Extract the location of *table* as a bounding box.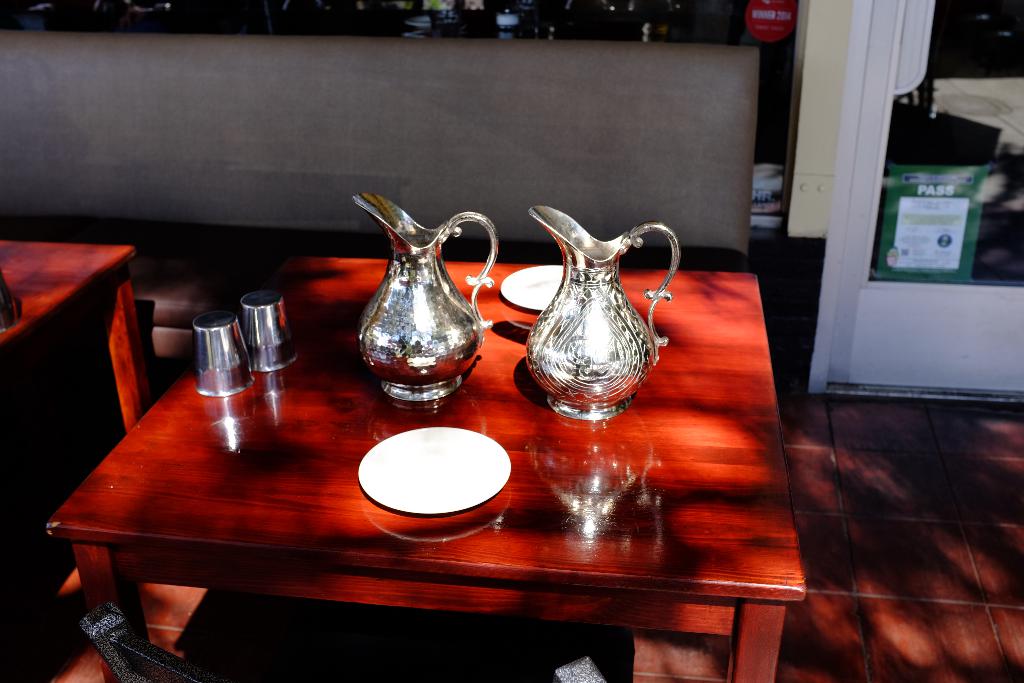
0,239,138,439.
